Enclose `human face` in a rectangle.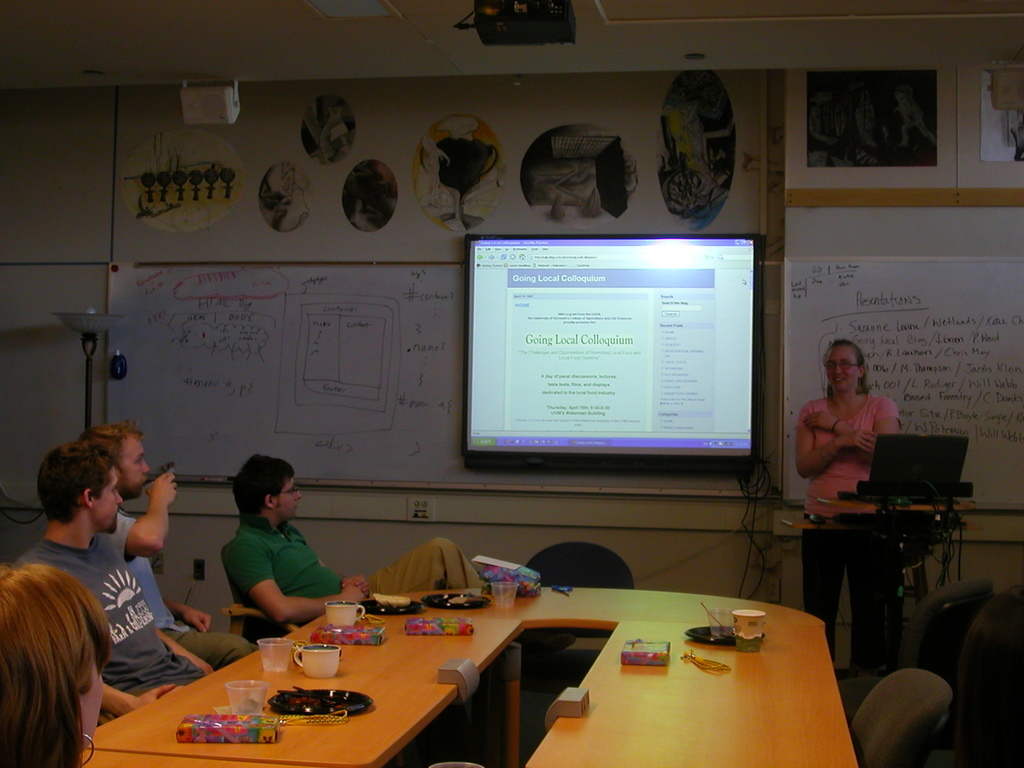
pyautogui.locateOnScreen(824, 343, 859, 390).
